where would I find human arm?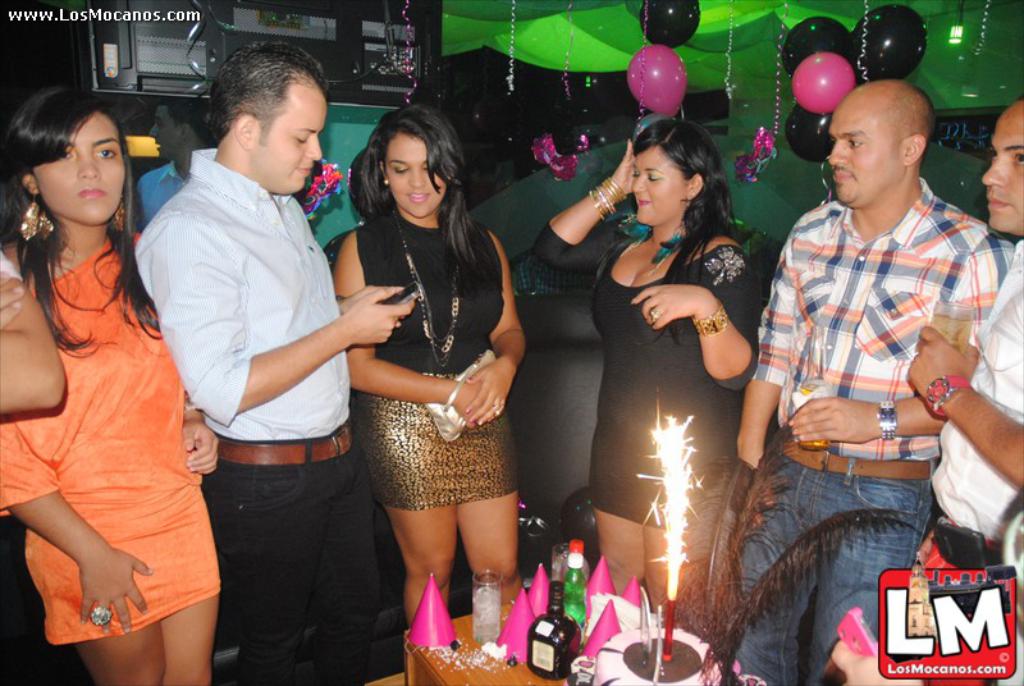
At [left=148, top=214, right=421, bottom=424].
